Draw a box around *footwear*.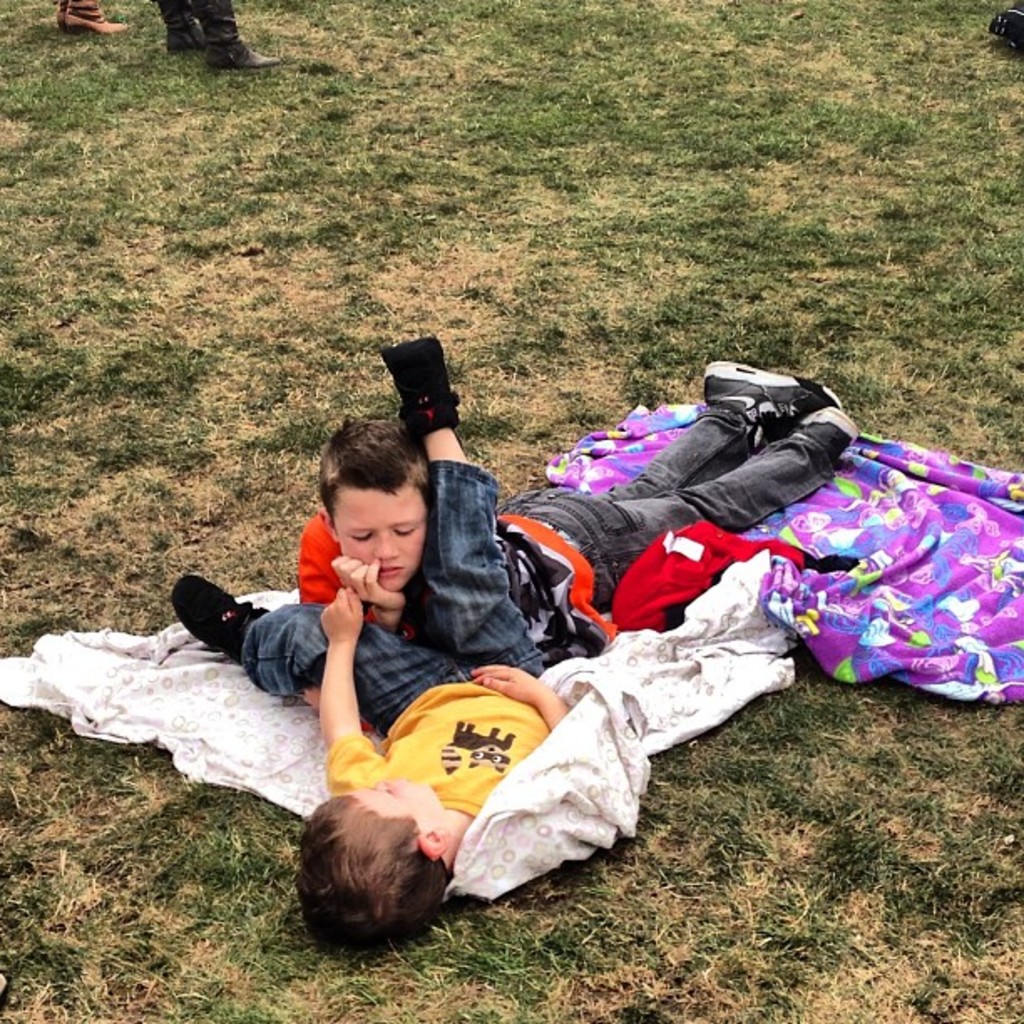
bbox=[151, 0, 202, 54].
